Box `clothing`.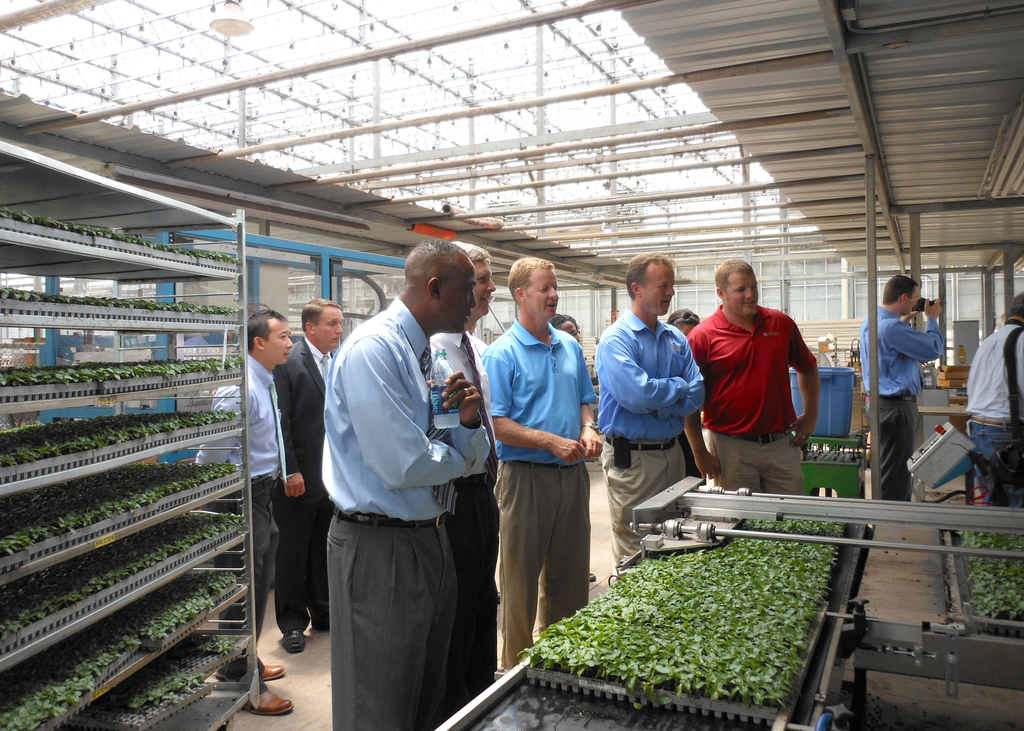
[952,412,1023,503].
